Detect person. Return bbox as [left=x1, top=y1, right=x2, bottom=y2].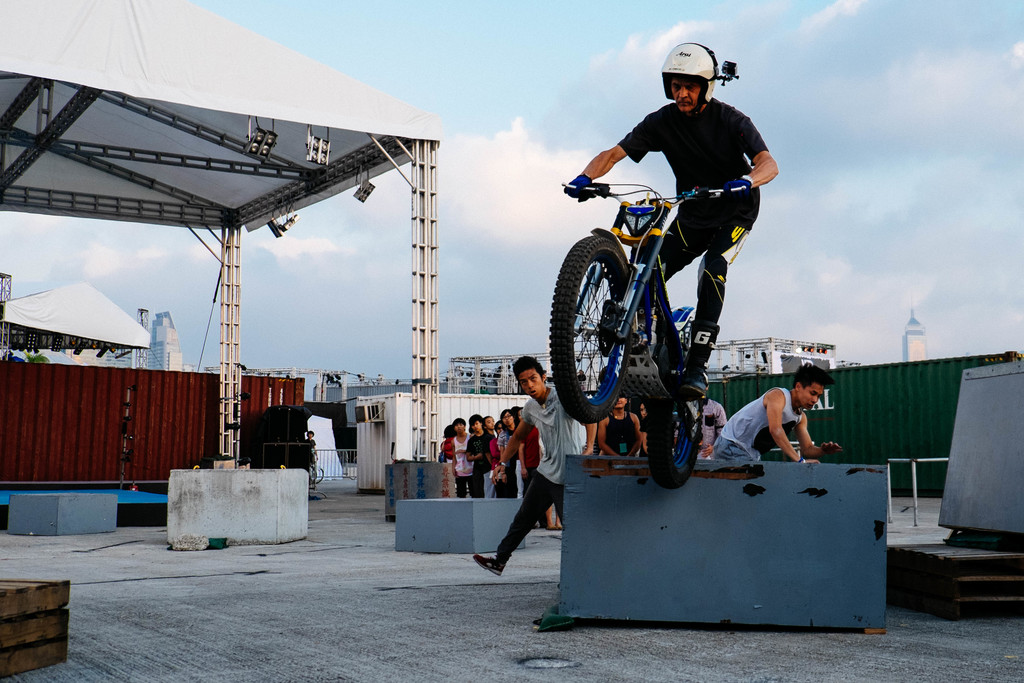
[left=560, top=40, right=778, bottom=401].
